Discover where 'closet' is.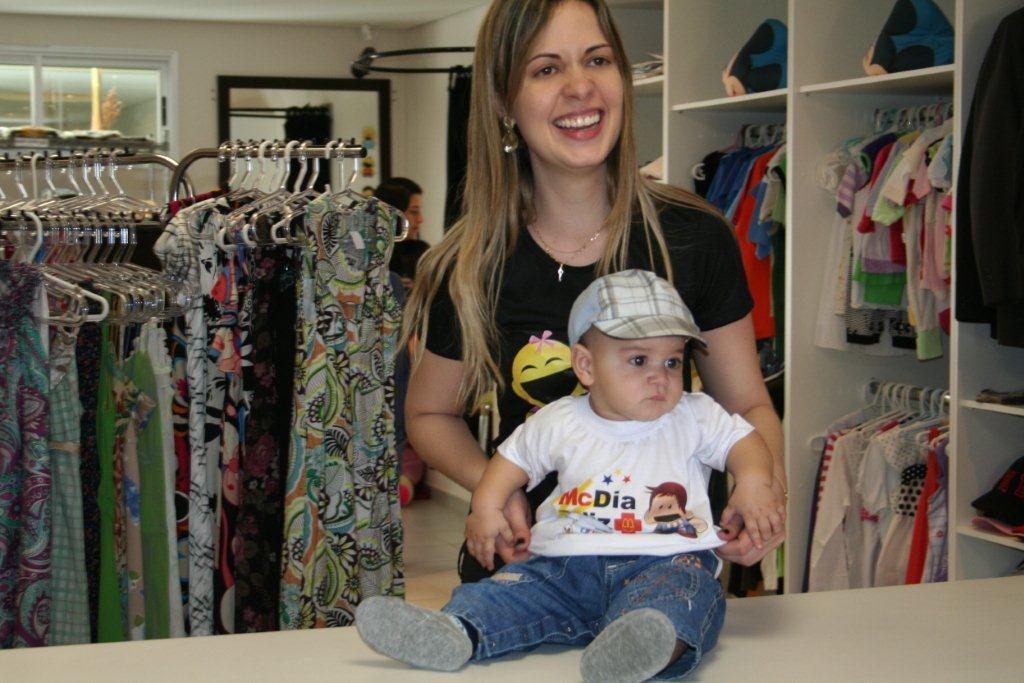
Discovered at x1=604 y1=0 x2=1023 y2=597.
